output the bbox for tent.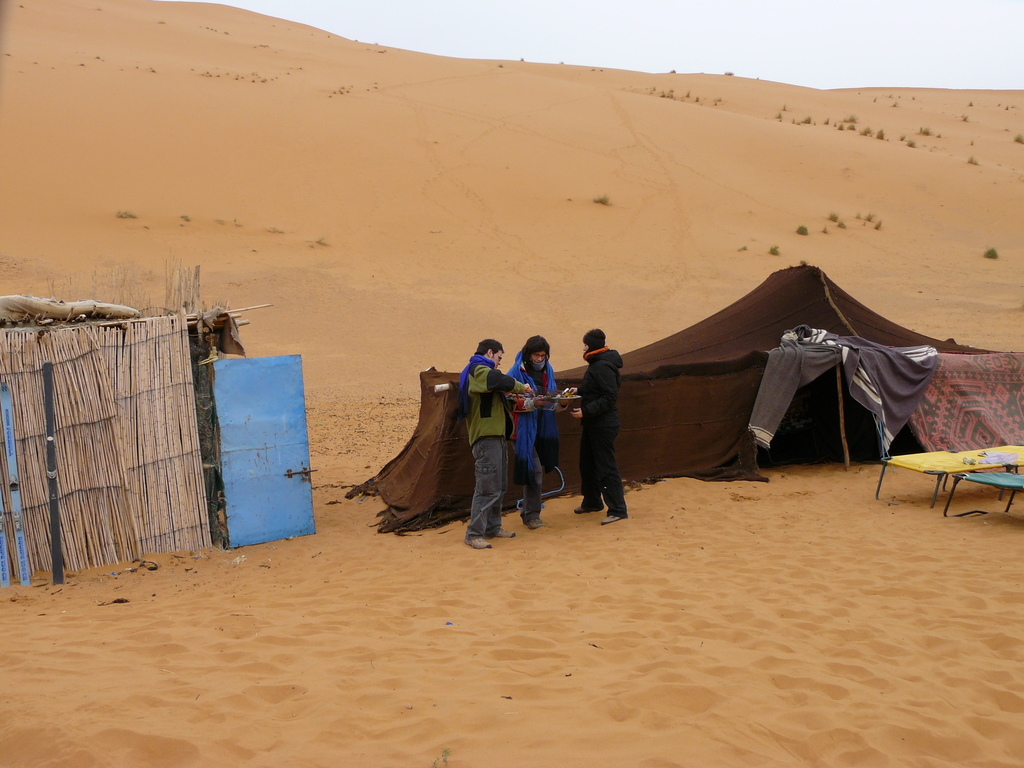
crop(349, 255, 1023, 494).
